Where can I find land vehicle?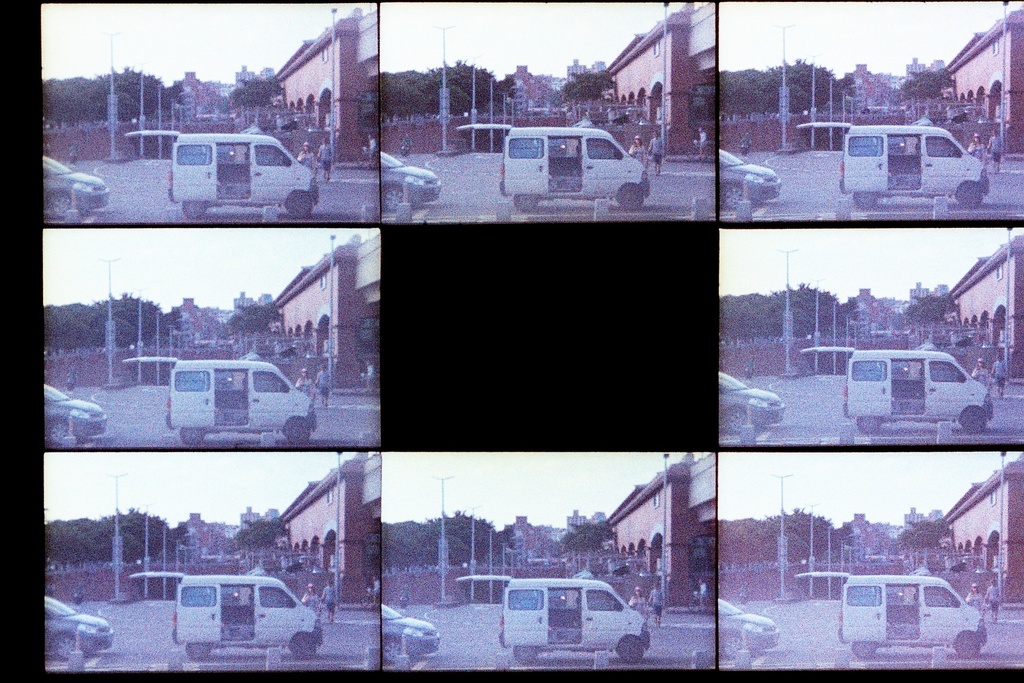
You can find it at <box>42,158,104,224</box>.
